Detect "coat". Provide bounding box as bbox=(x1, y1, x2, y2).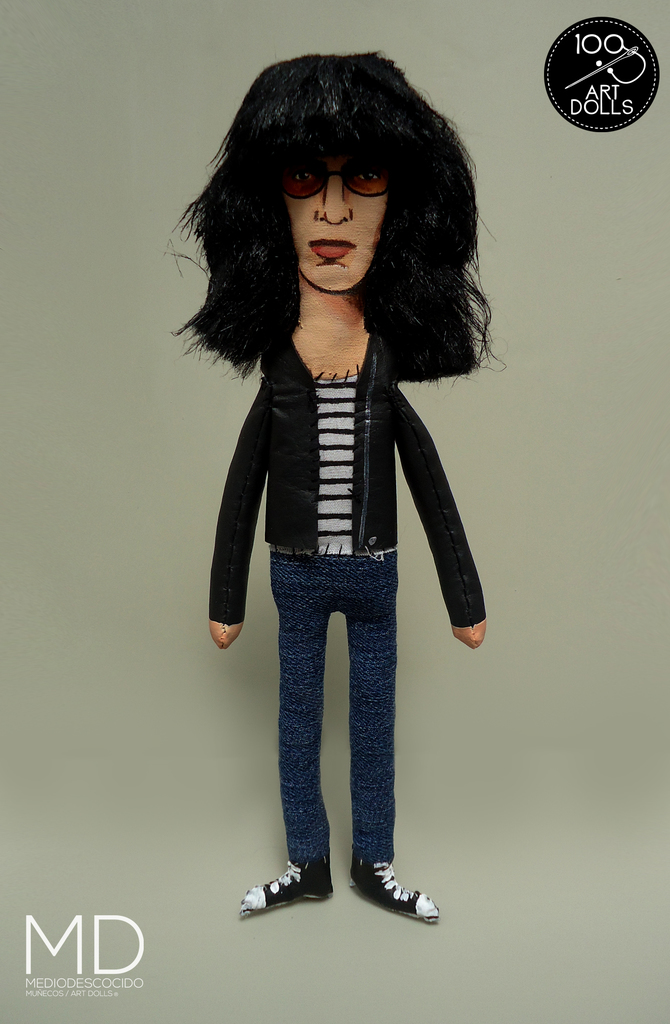
bbox=(211, 323, 487, 625).
